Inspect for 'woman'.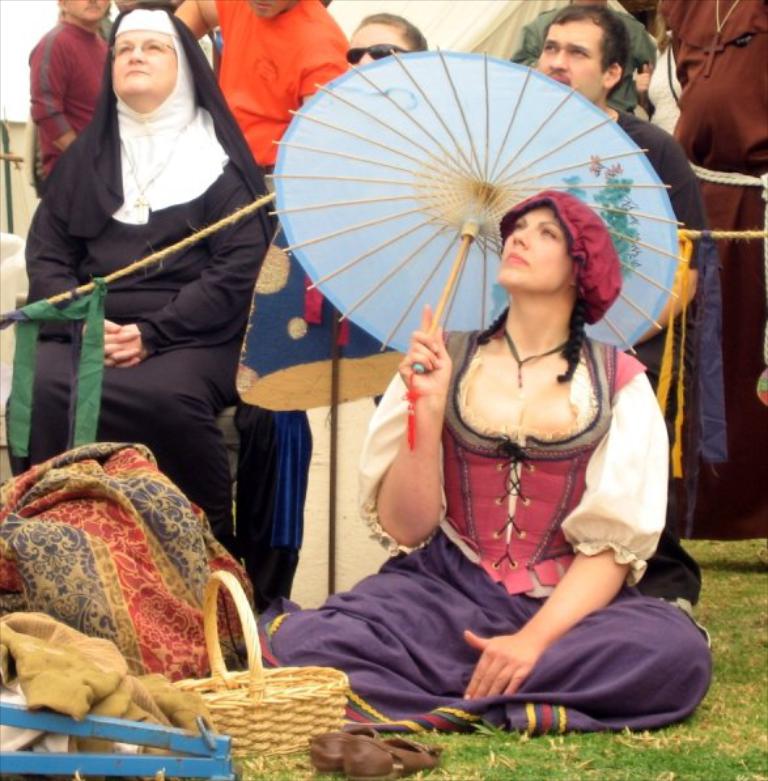
Inspection: box(256, 5, 434, 593).
